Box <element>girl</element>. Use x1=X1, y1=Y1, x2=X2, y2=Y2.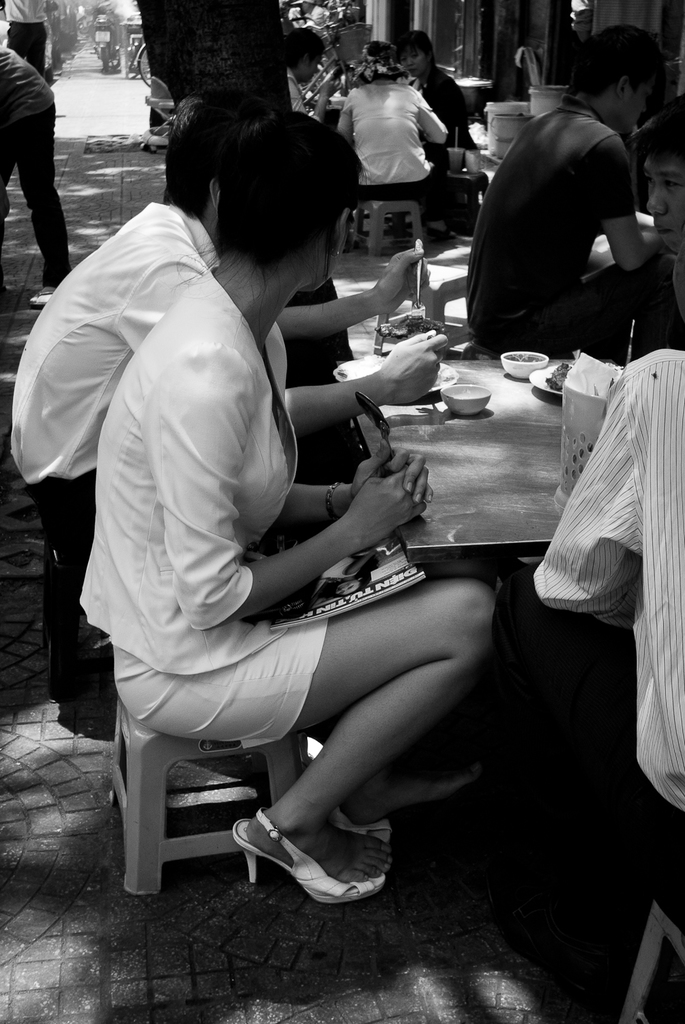
x1=73, y1=109, x2=487, y2=895.
